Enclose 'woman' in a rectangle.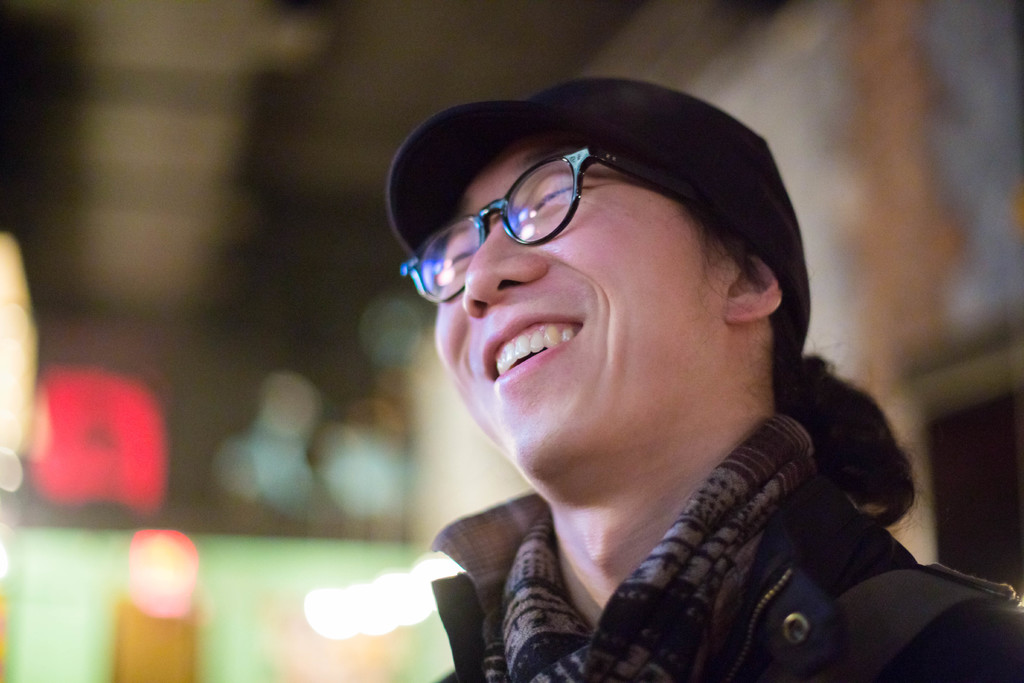
{"left": 433, "top": 115, "right": 1021, "bottom": 682}.
